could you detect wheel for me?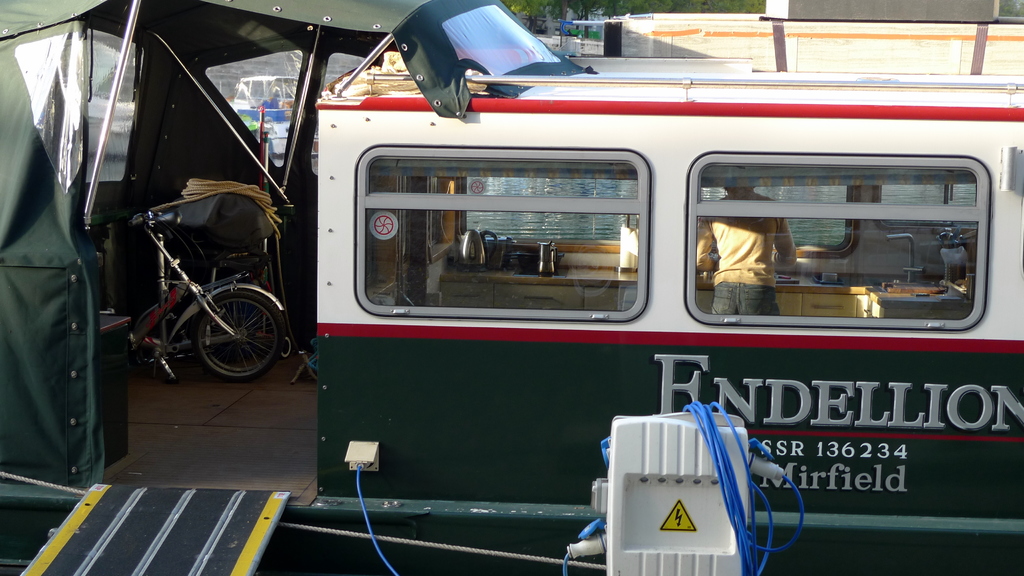
Detection result: (x1=177, y1=291, x2=274, y2=365).
